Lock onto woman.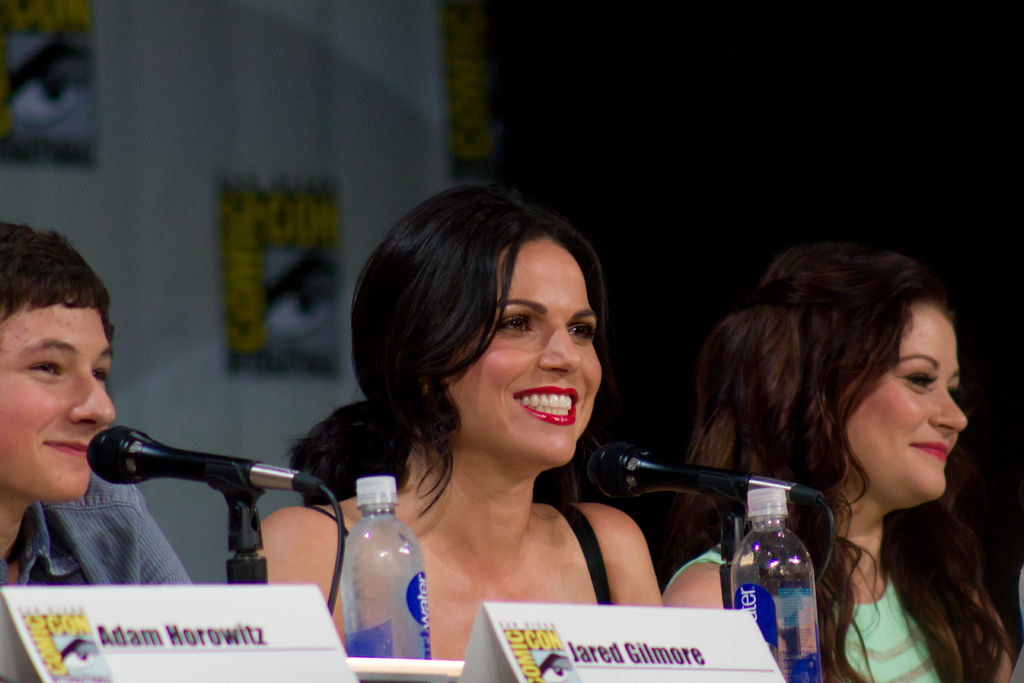
Locked: 0, 215, 191, 592.
